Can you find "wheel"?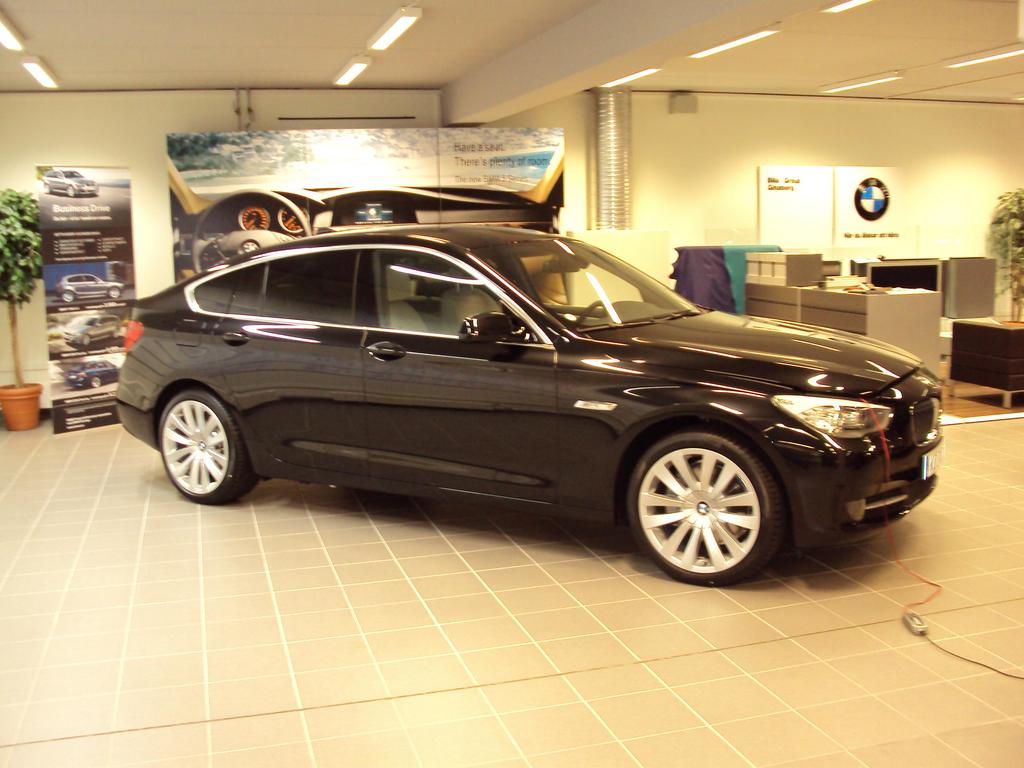
Yes, bounding box: 106, 285, 122, 297.
